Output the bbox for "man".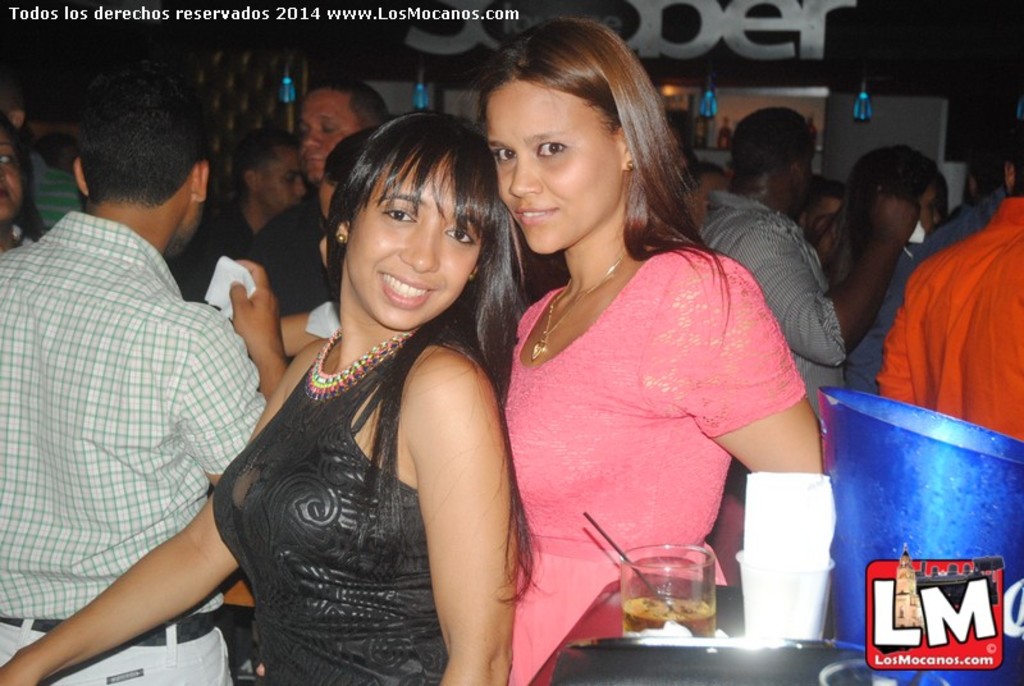
select_region(881, 129, 1023, 436).
